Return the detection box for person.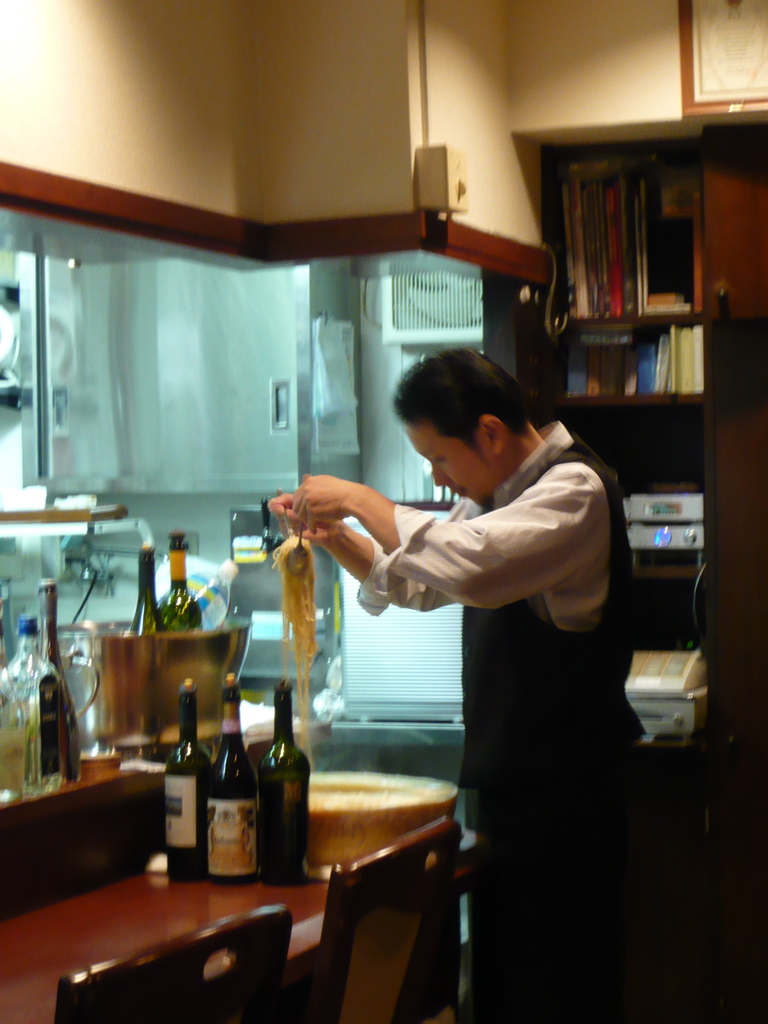
x1=261, y1=344, x2=660, y2=1023.
